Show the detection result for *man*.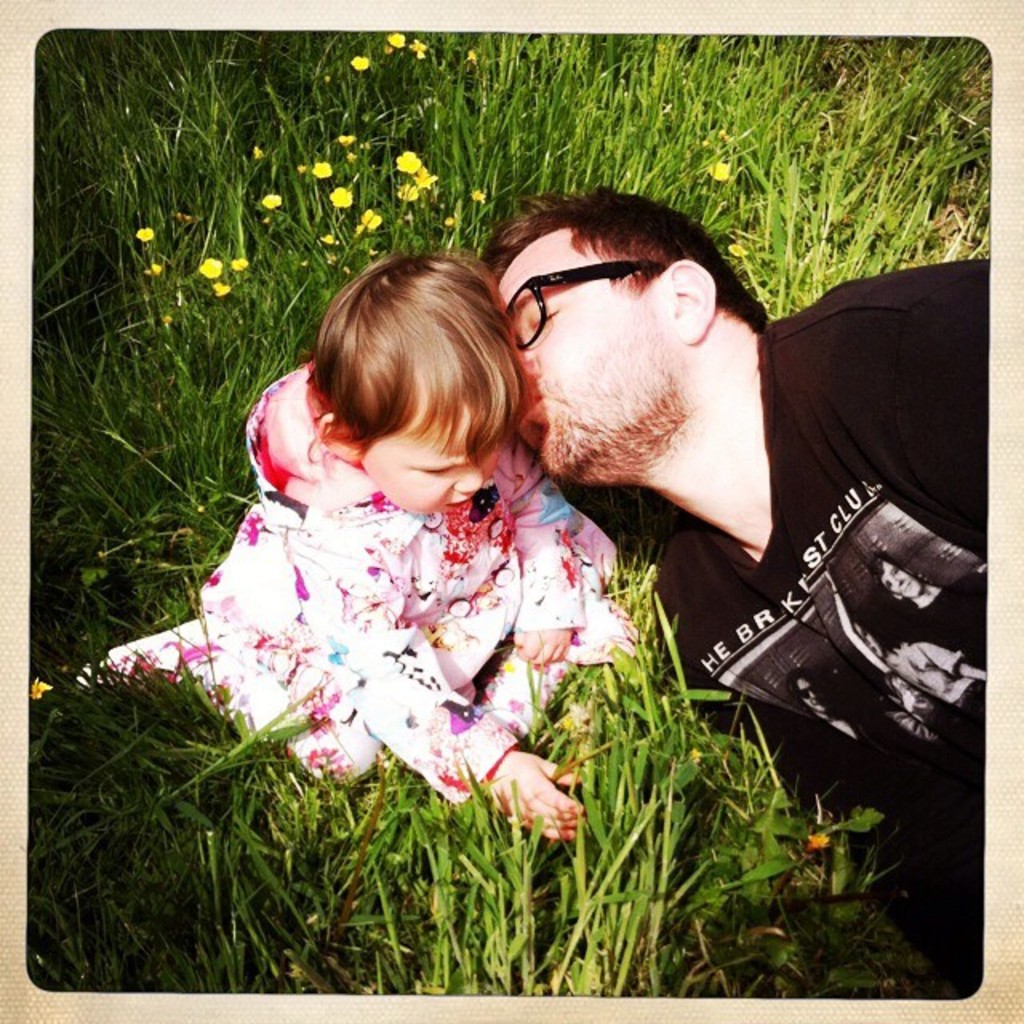
[461,162,990,838].
